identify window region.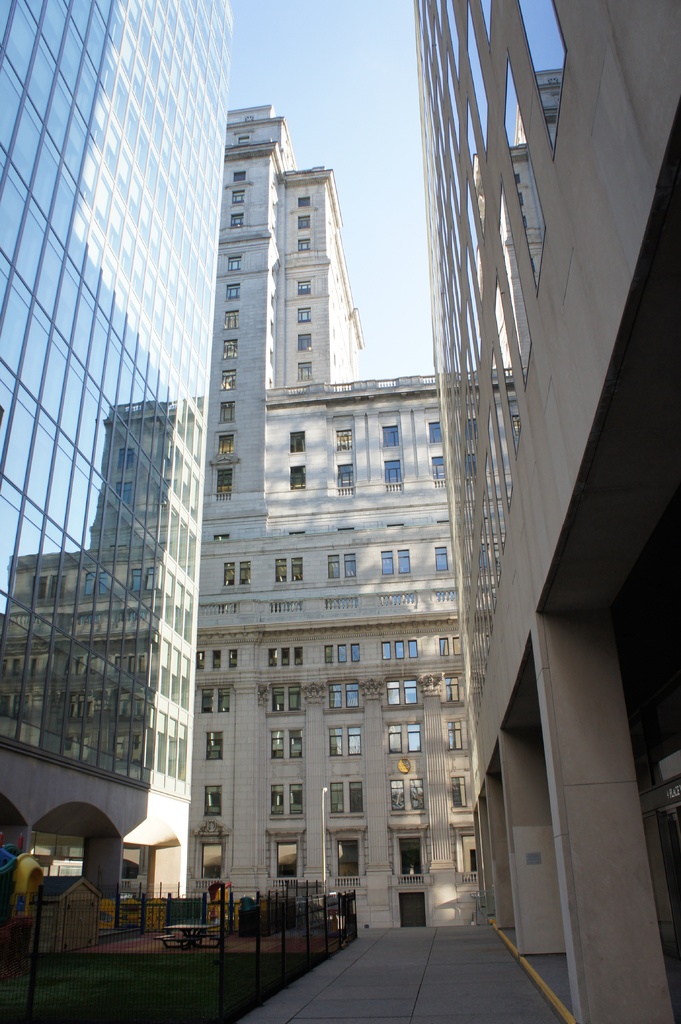
Region: detection(324, 643, 331, 662).
